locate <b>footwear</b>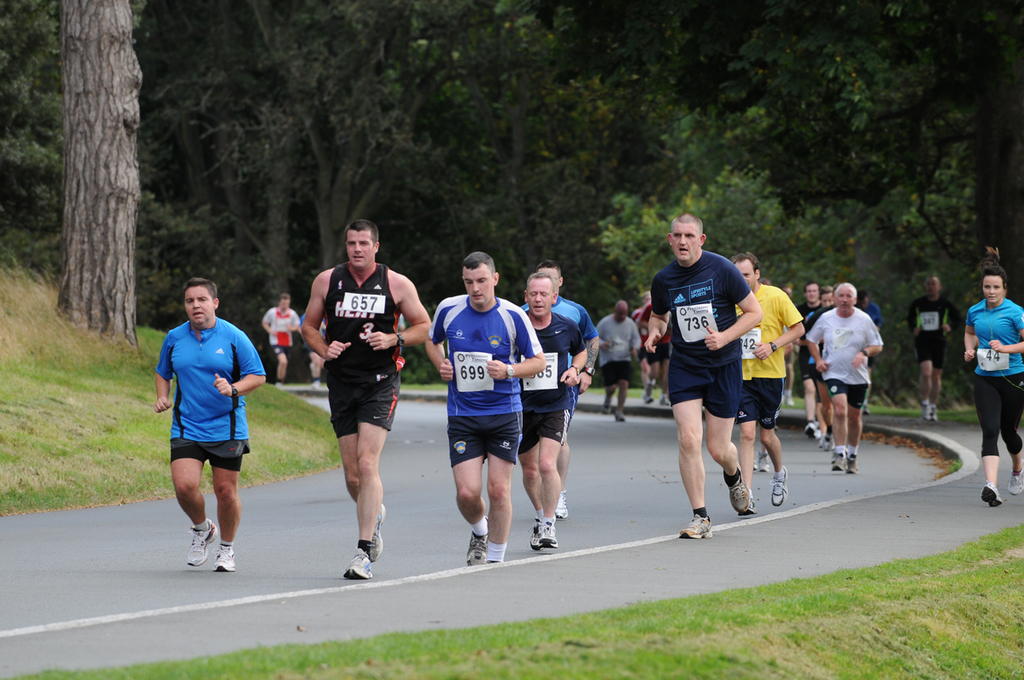
(x1=538, y1=518, x2=559, y2=547)
